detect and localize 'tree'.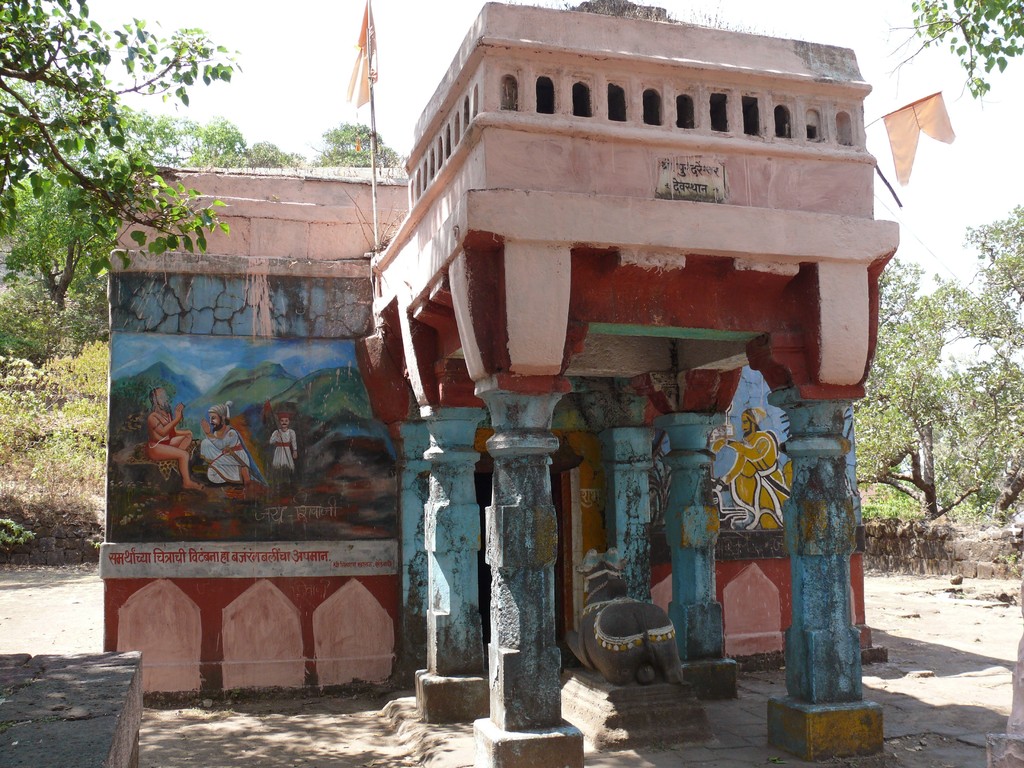
Localized at [890,0,1023,108].
